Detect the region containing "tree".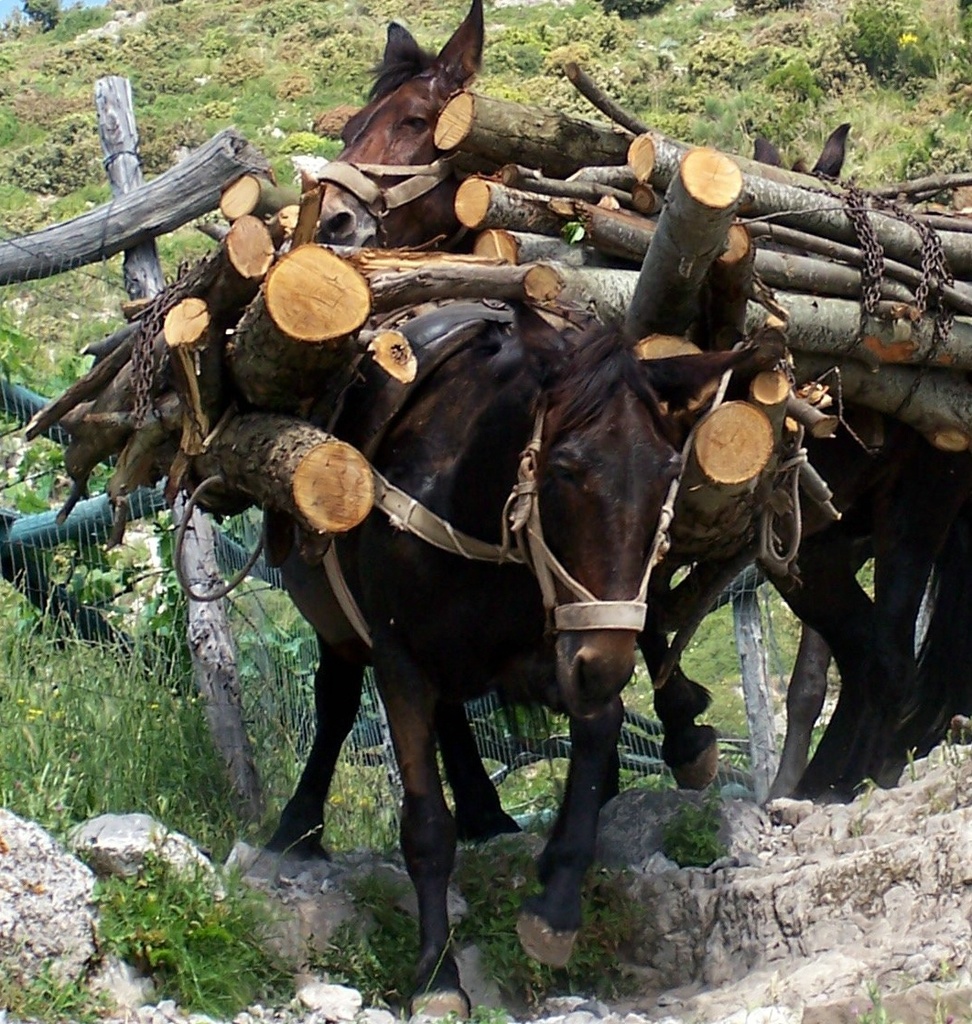
<bbox>10, 0, 70, 29</bbox>.
